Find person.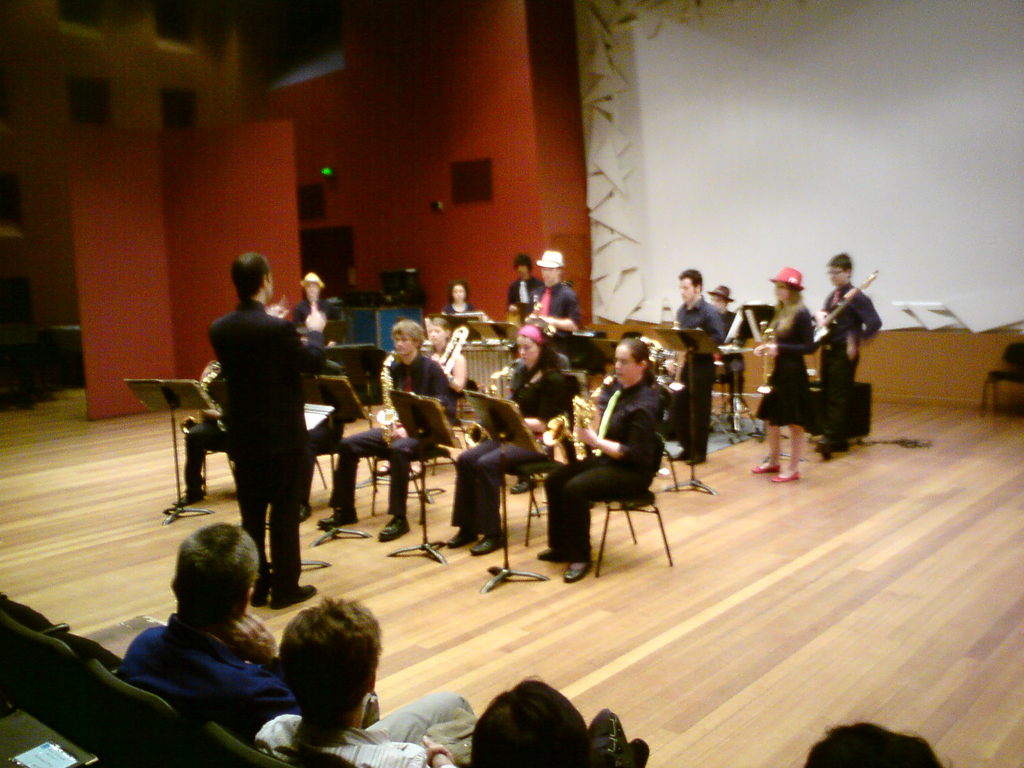
region(333, 323, 452, 547).
